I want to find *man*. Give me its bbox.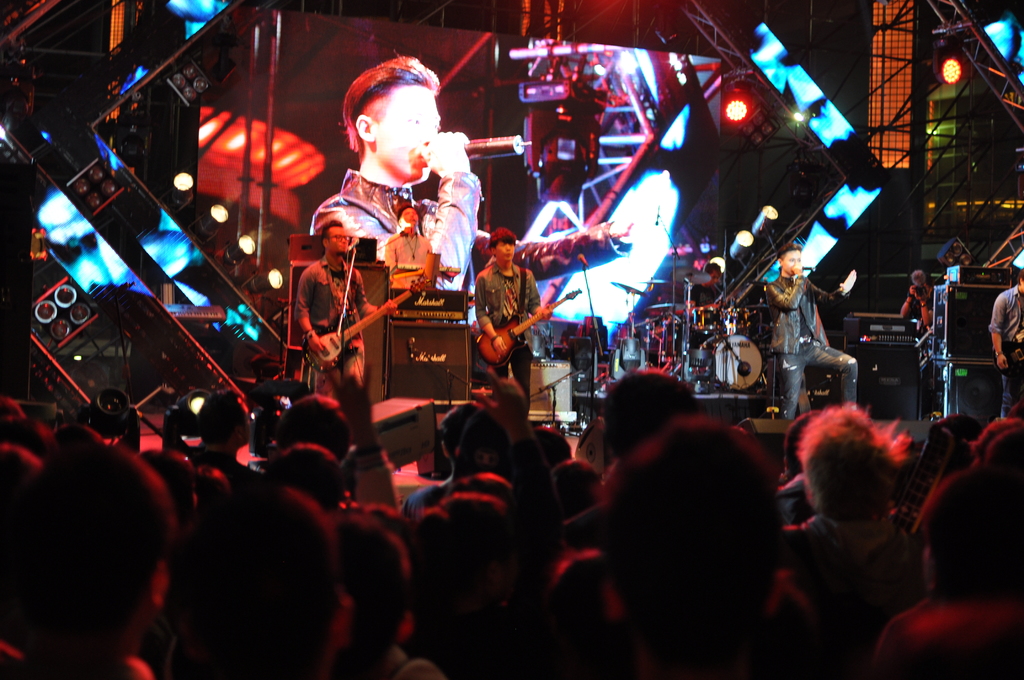
bbox(296, 218, 397, 385).
